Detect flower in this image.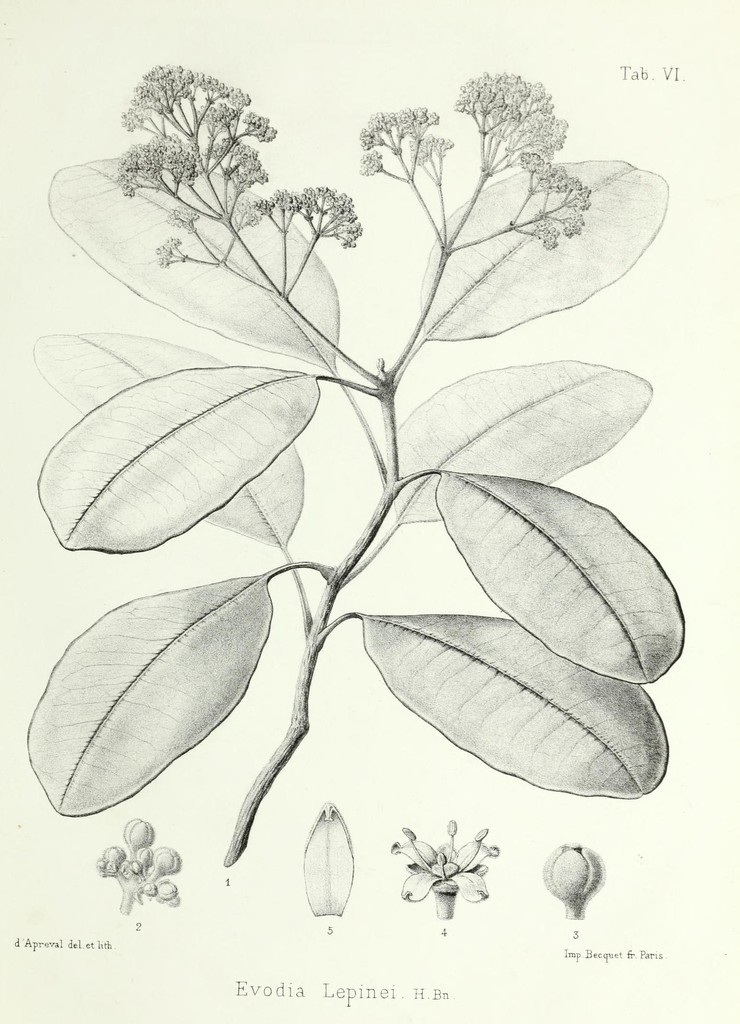
Detection: locate(47, 67, 692, 865).
